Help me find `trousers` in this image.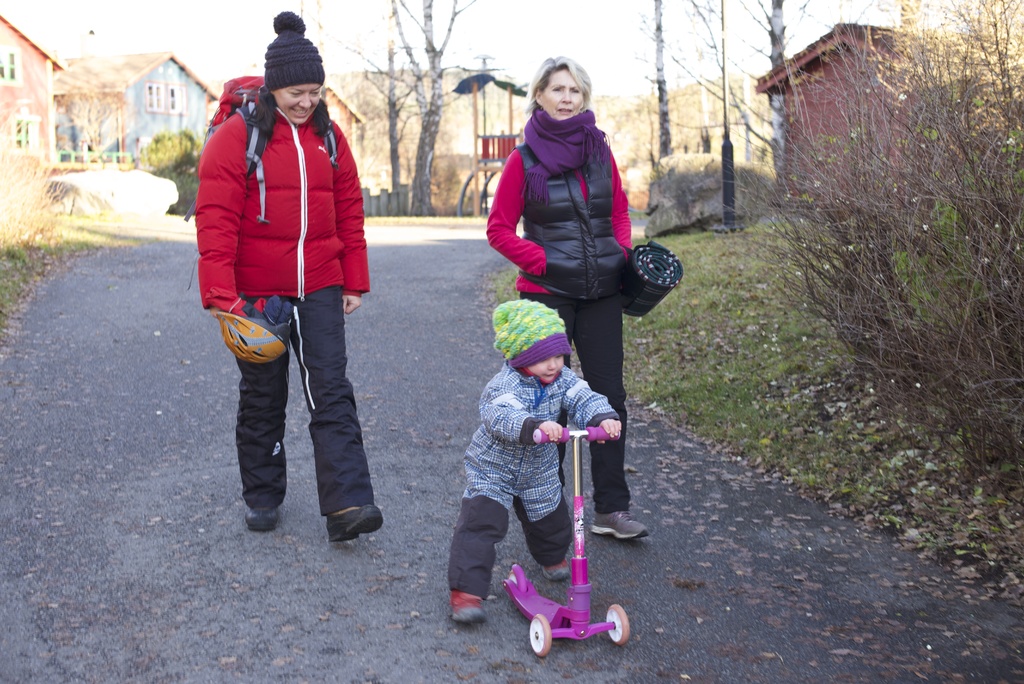
Found it: x1=215, y1=294, x2=373, y2=526.
